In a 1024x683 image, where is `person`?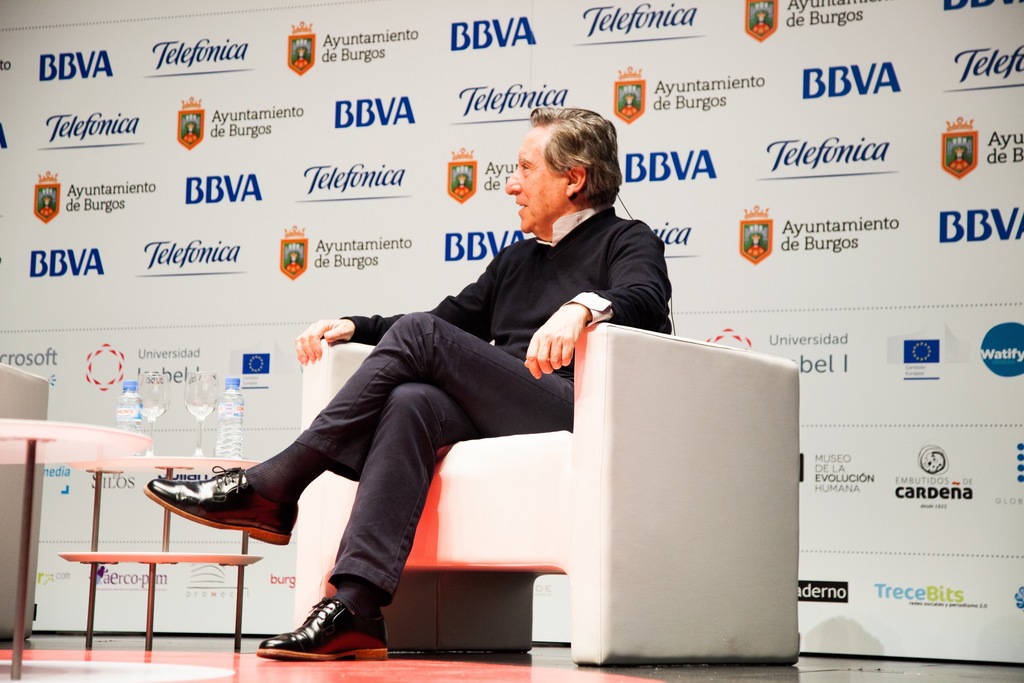
143/108/669/666.
